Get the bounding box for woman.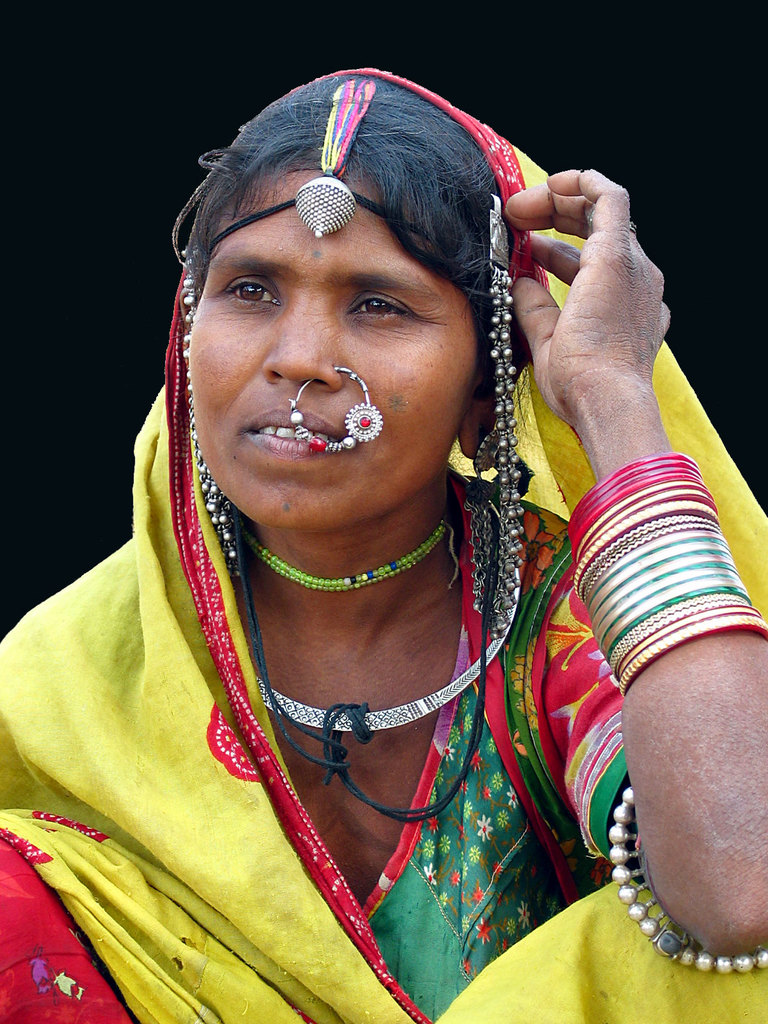
<bbox>39, 88, 641, 984</bbox>.
